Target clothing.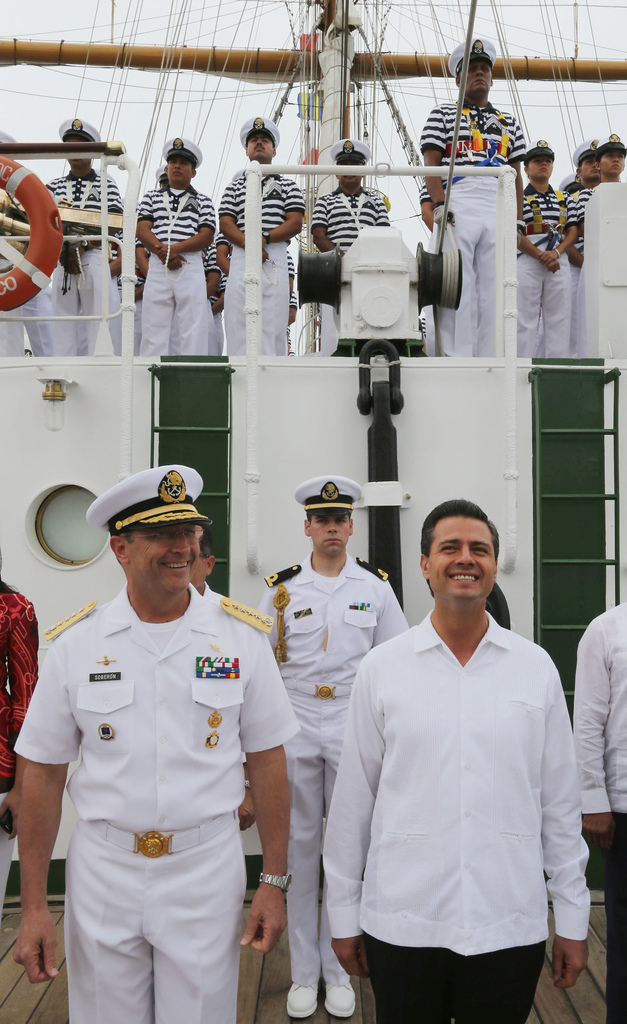
Target region: pyautogui.locateOnScreen(319, 612, 587, 1023).
